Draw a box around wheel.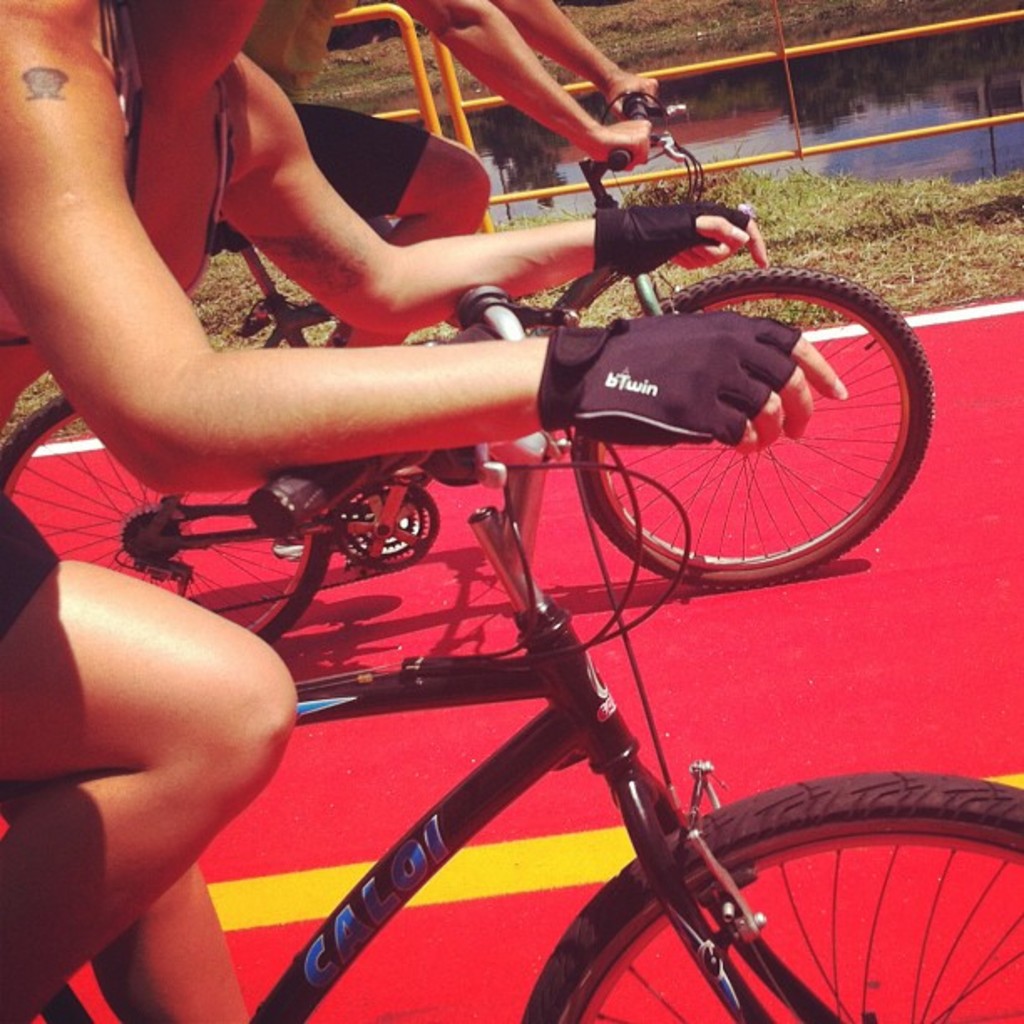
detection(520, 771, 1022, 1022).
